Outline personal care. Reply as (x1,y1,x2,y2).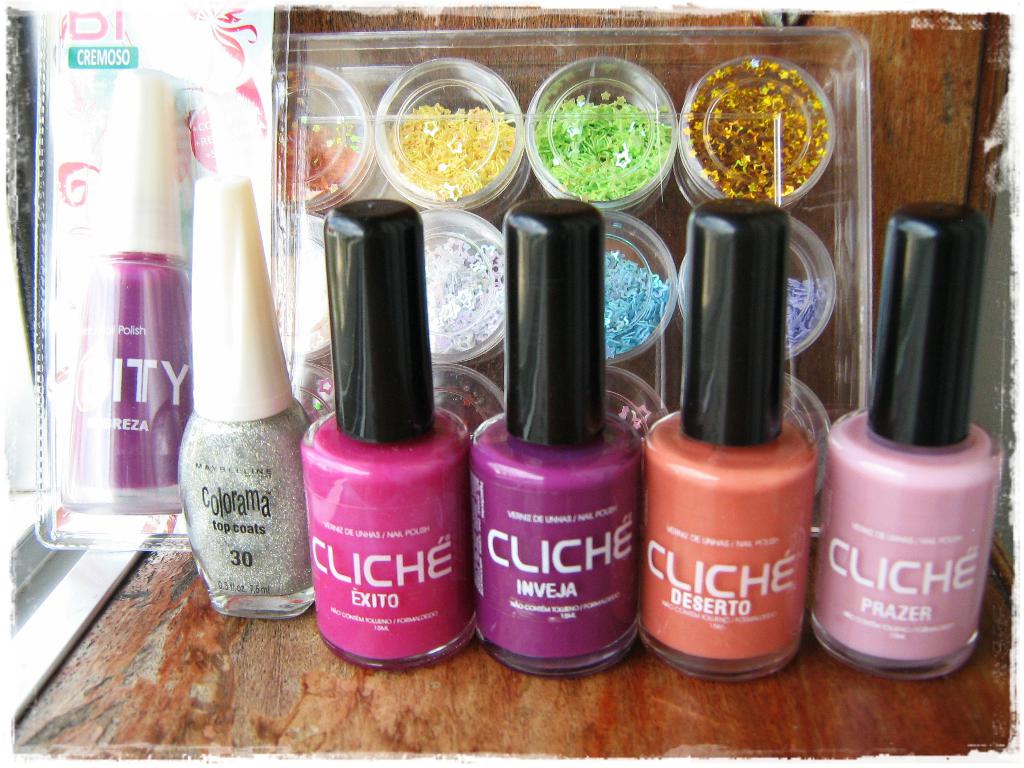
(643,193,810,677).
